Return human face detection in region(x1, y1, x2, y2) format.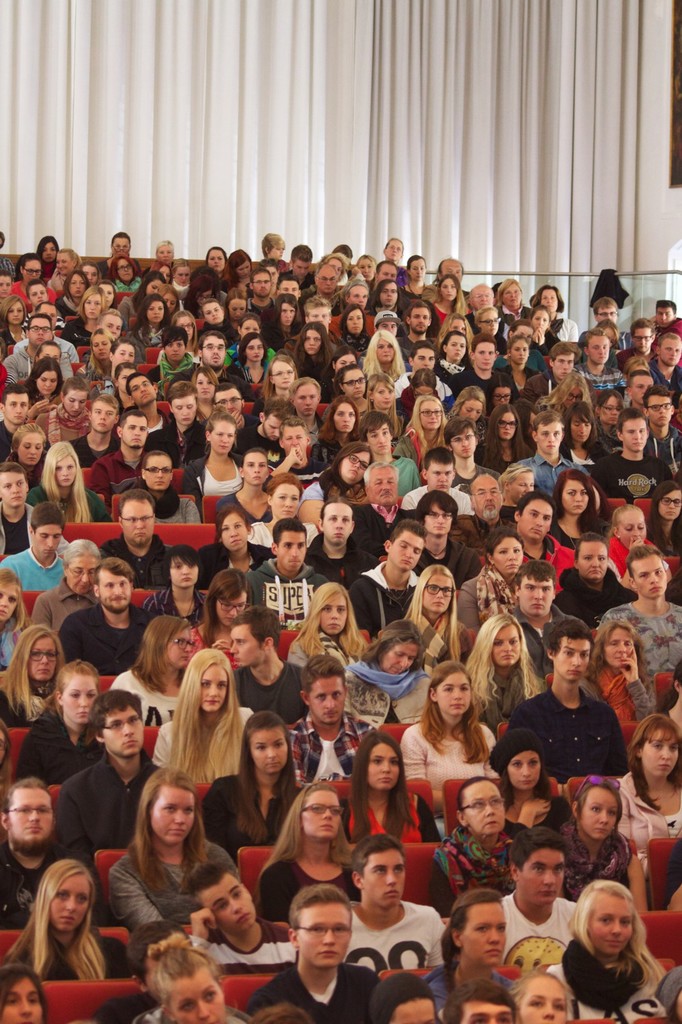
region(631, 375, 655, 403).
